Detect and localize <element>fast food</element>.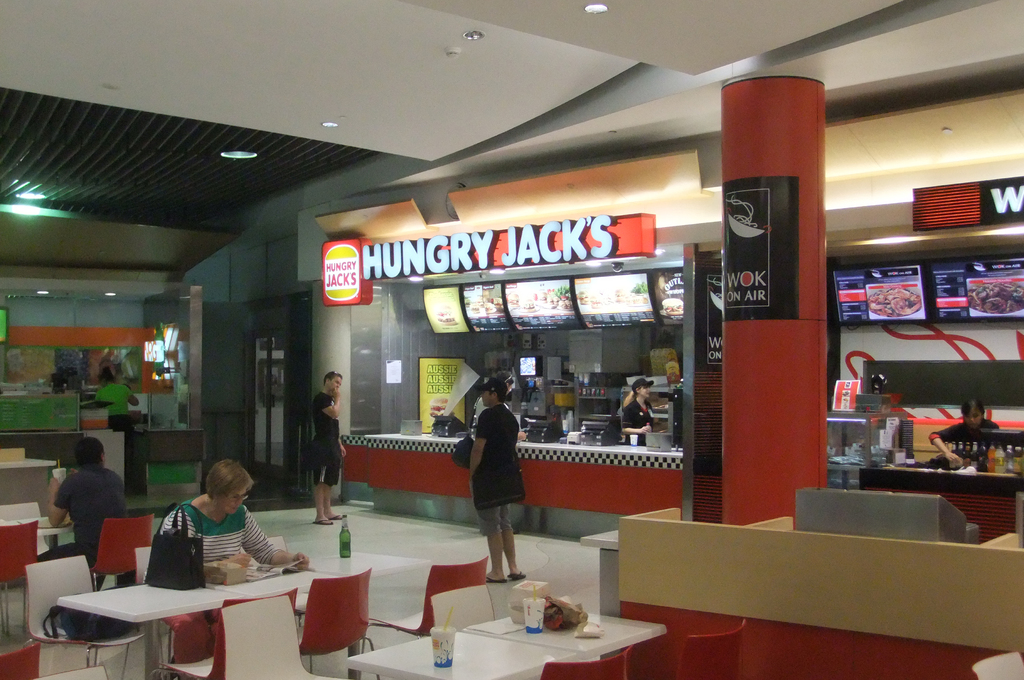
Localized at bbox=(628, 293, 649, 306).
